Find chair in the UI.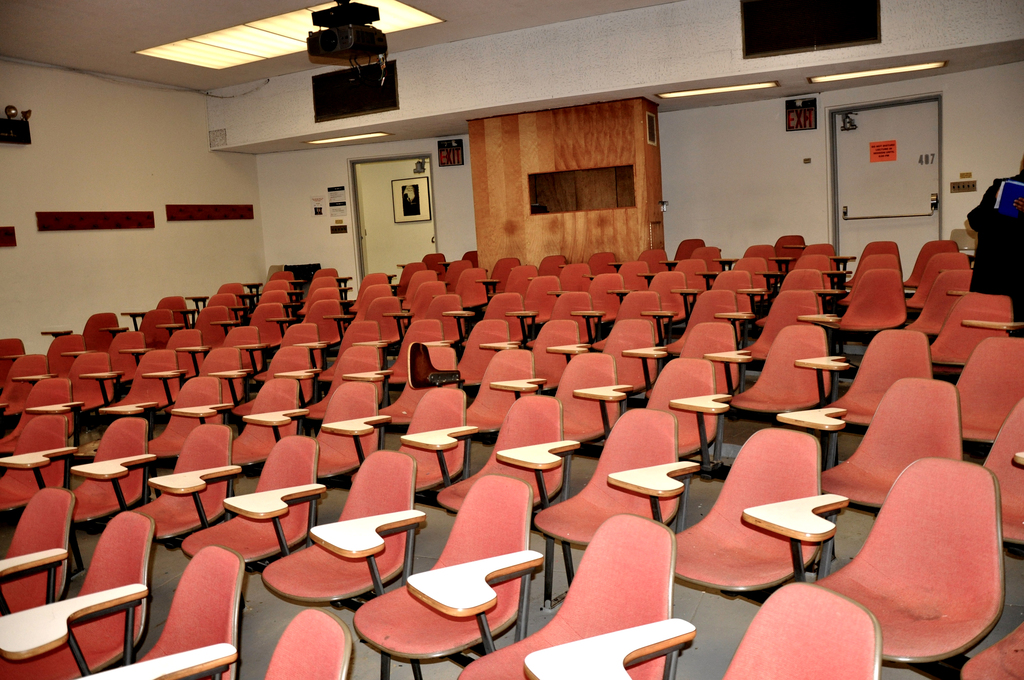
UI element at 493,408,680,606.
